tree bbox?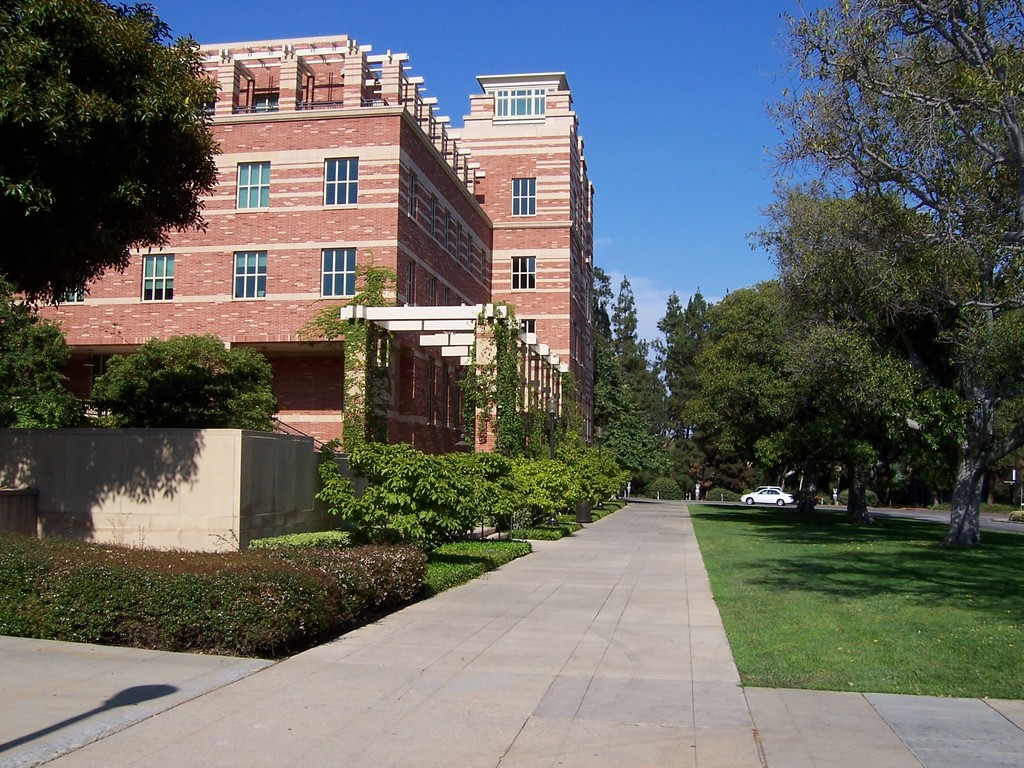
rect(0, 276, 90, 433)
